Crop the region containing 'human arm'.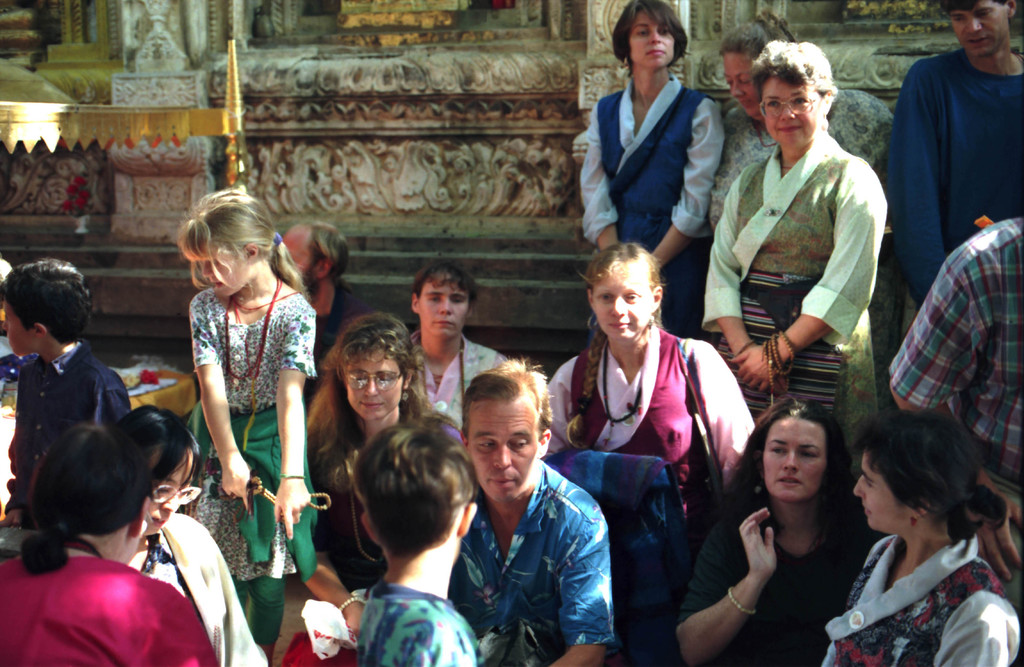
Crop region: <box>705,186,760,362</box>.
